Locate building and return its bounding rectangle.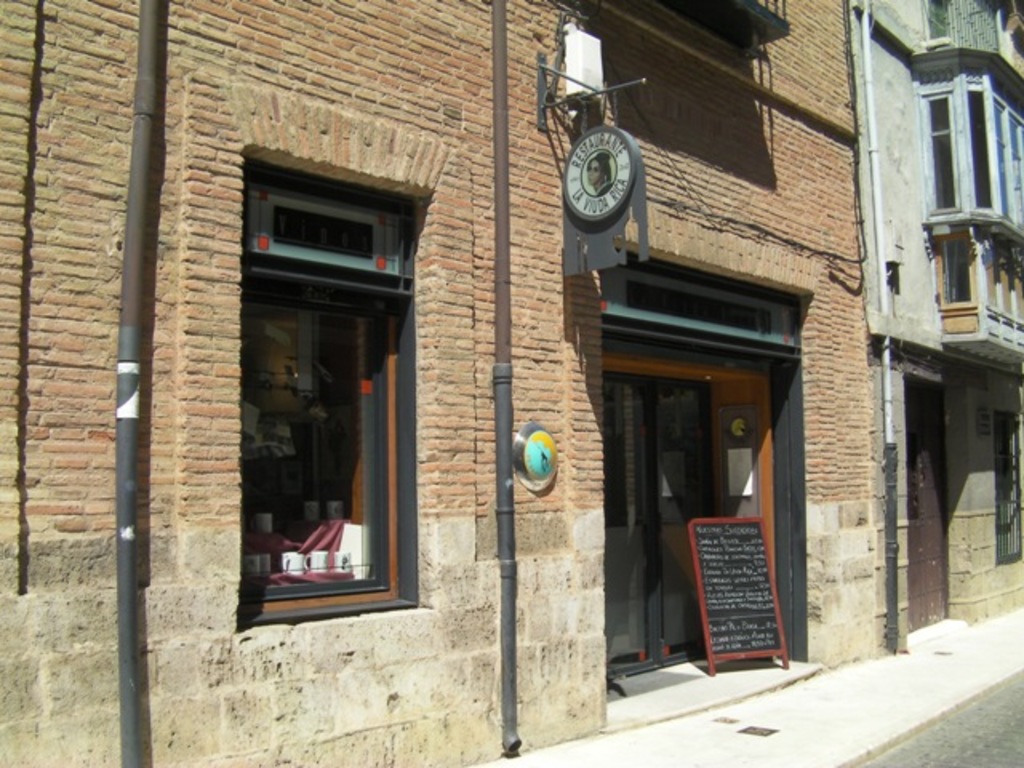
0 0 877 766.
